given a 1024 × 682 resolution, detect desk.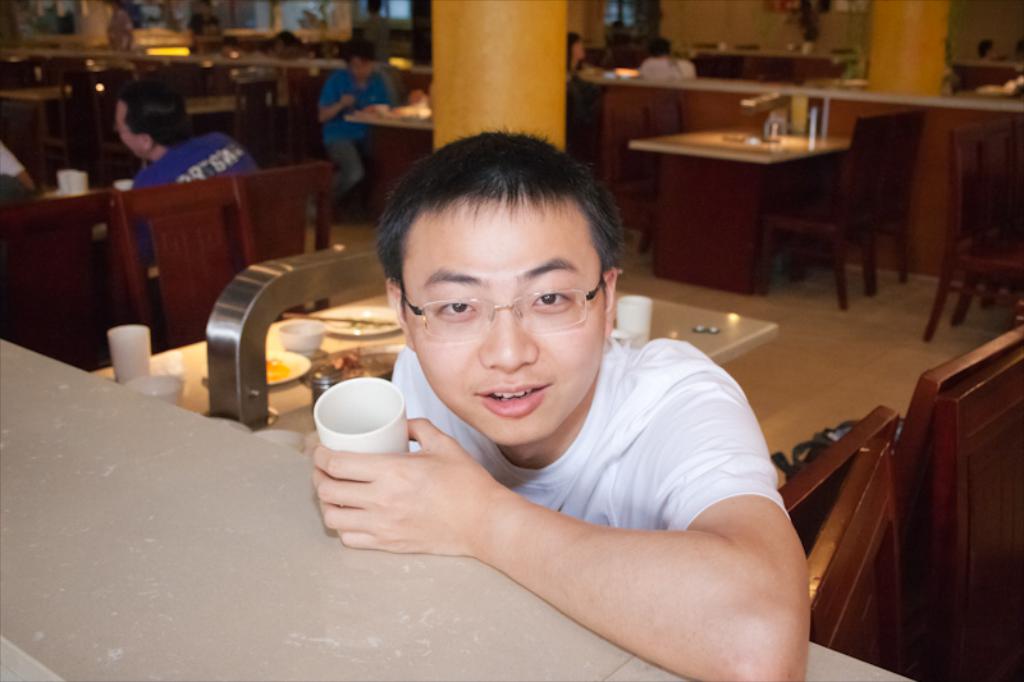
{"left": 617, "top": 77, "right": 996, "bottom": 339}.
